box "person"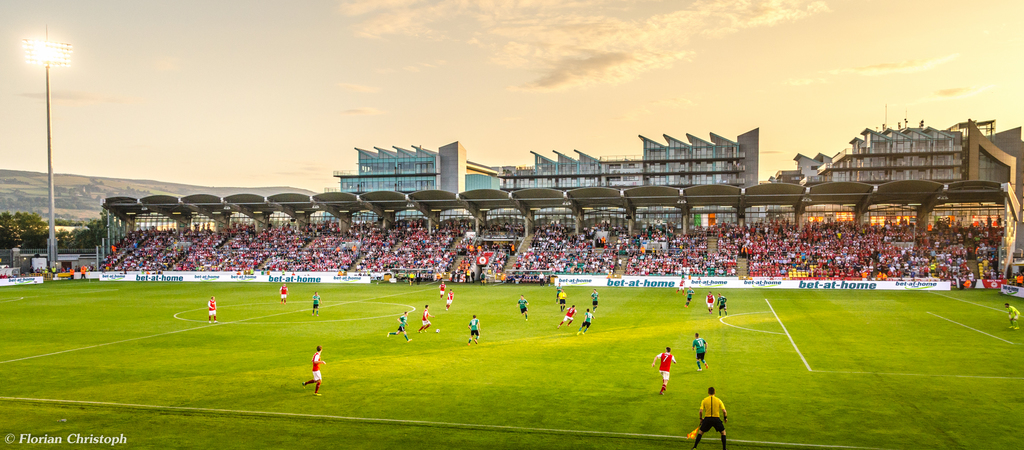
detection(309, 292, 325, 311)
